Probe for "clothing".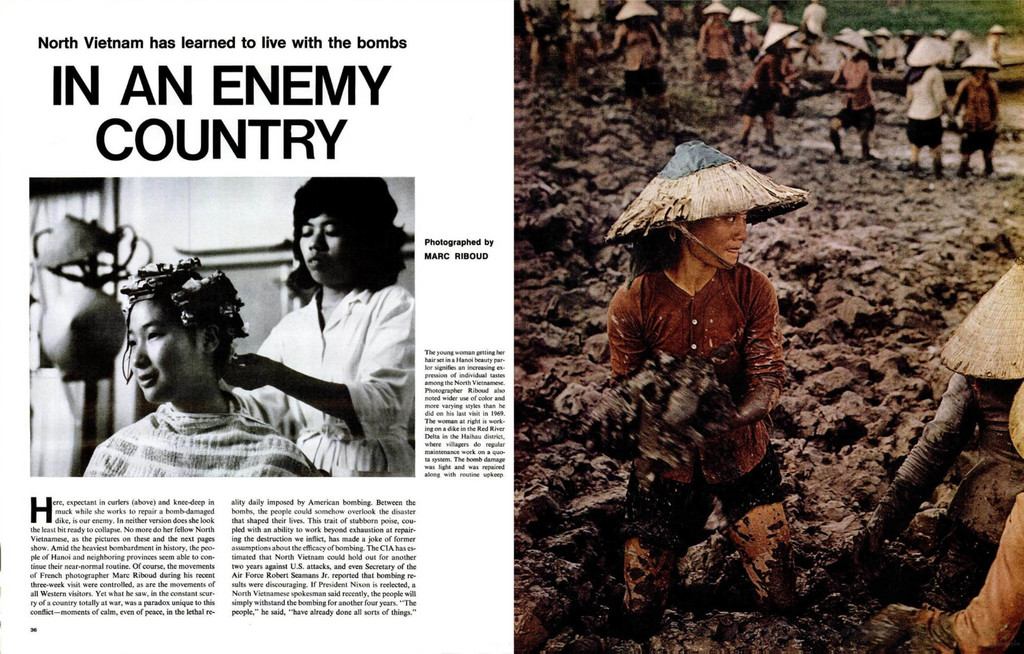
Probe result: [left=911, top=492, right=1023, bottom=653].
